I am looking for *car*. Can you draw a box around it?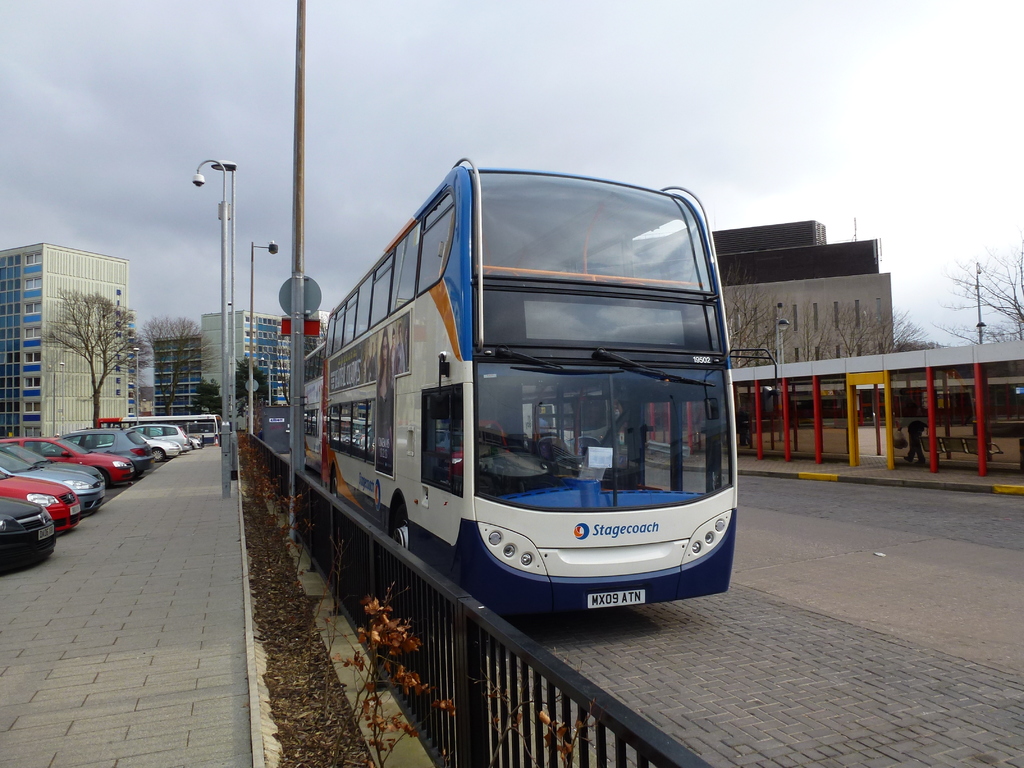
Sure, the bounding box is detection(0, 446, 108, 514).
